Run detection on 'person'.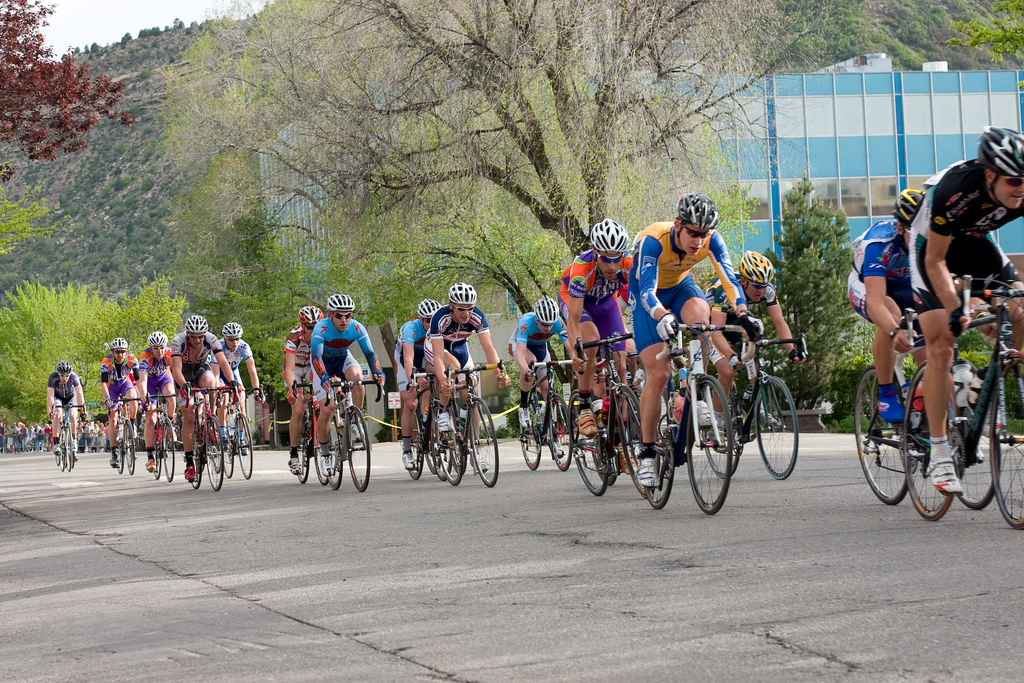
Result: detection(835, 189, 928, 420).
